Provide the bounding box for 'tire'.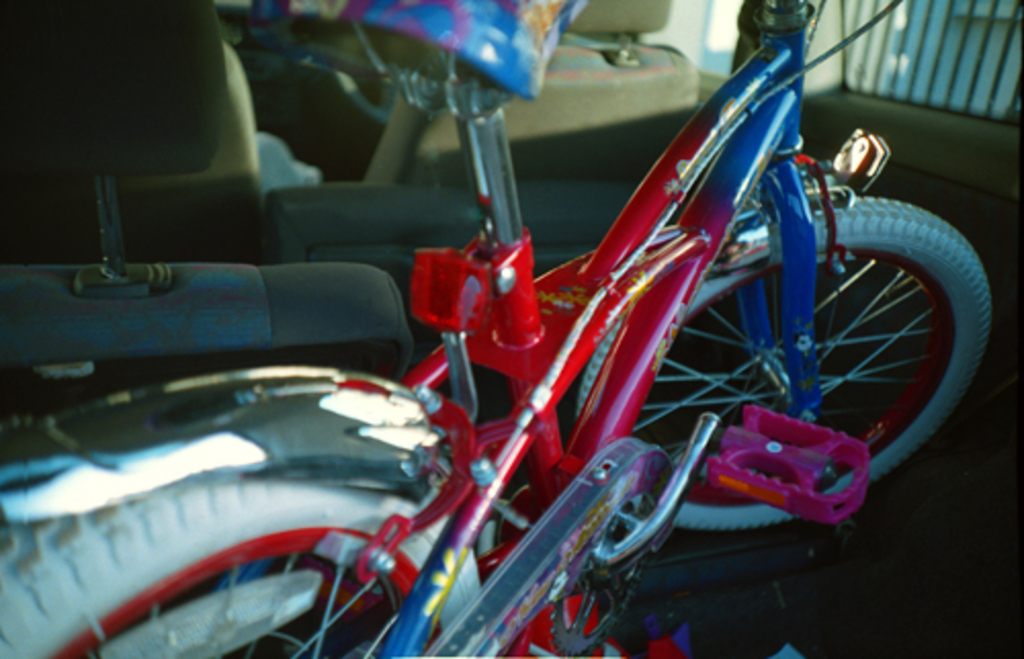
detection(0, 516, 487, 657).
